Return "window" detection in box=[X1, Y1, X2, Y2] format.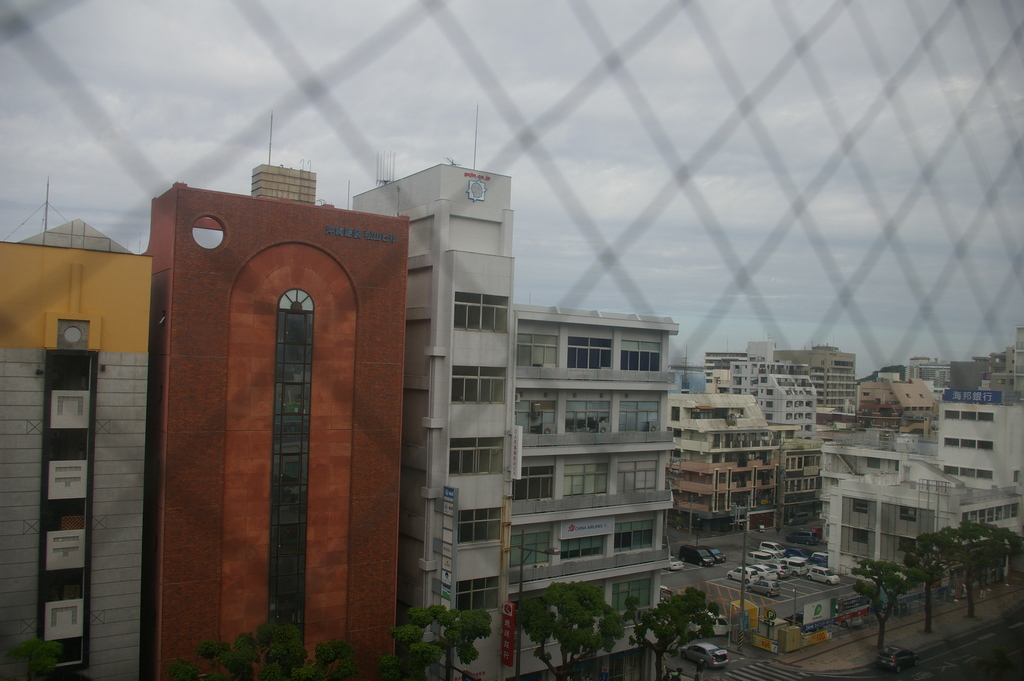
box=[561, 534, 607, 563].
